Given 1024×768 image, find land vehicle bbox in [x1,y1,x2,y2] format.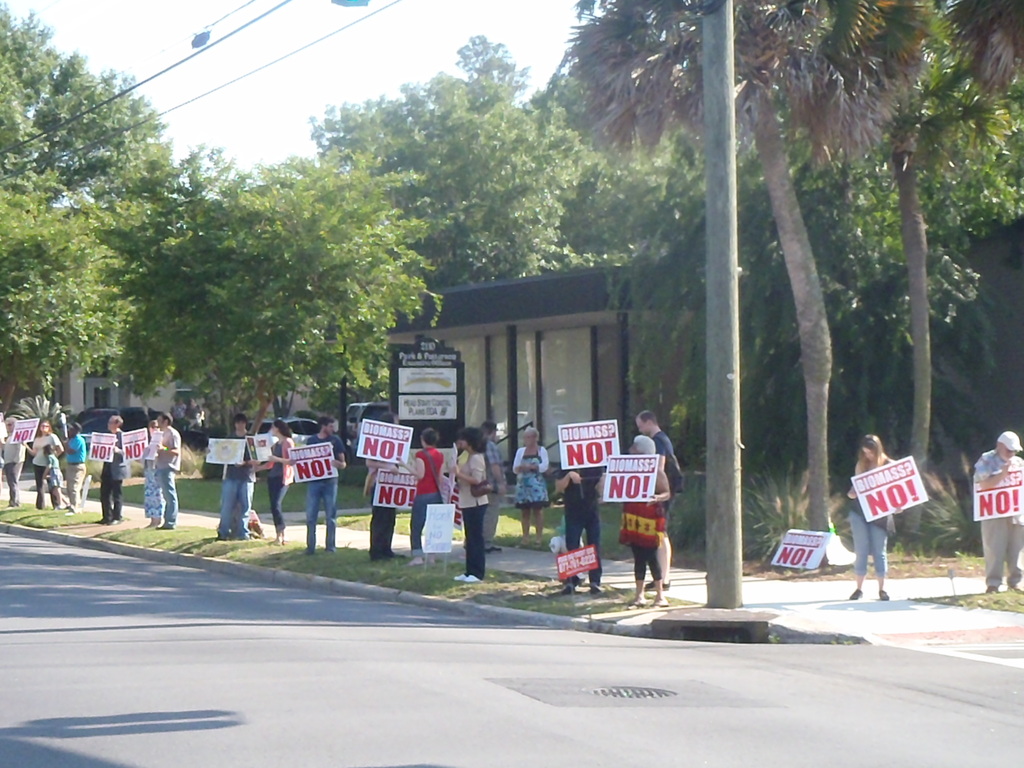
[74,408,205,449].
